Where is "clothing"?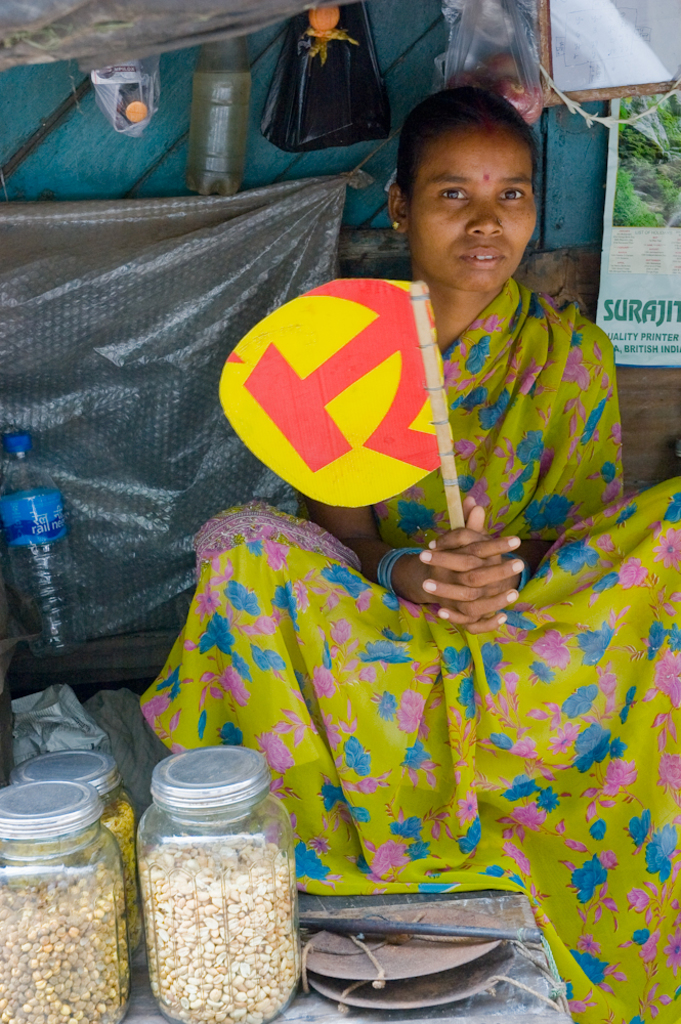
bbox=(128, 282, 680, 1023).
